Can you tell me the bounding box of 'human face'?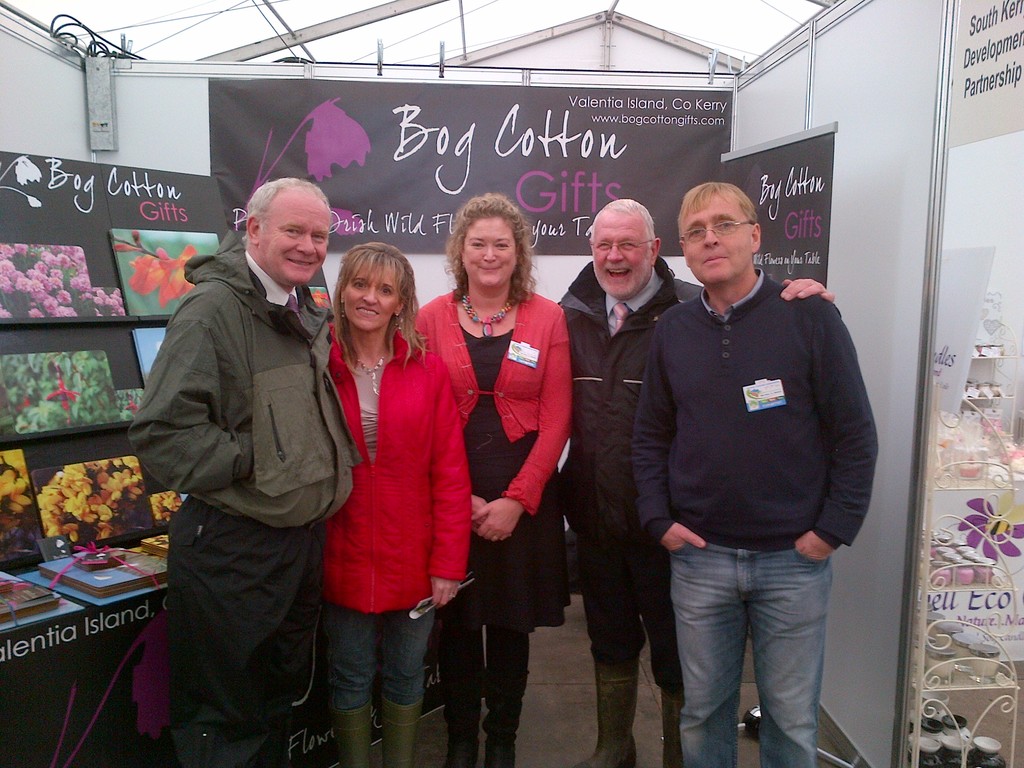
{"left": 344, "top": 264, "right": 401, "bottom": 327}.
